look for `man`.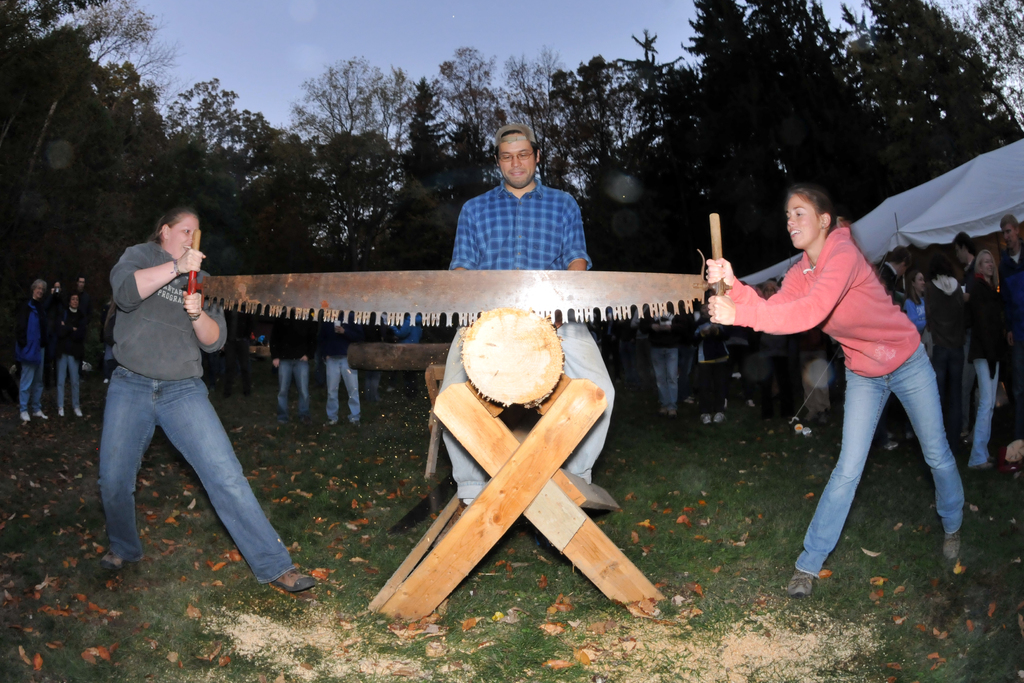
Found: select_region(952, 226, 980, 290).
